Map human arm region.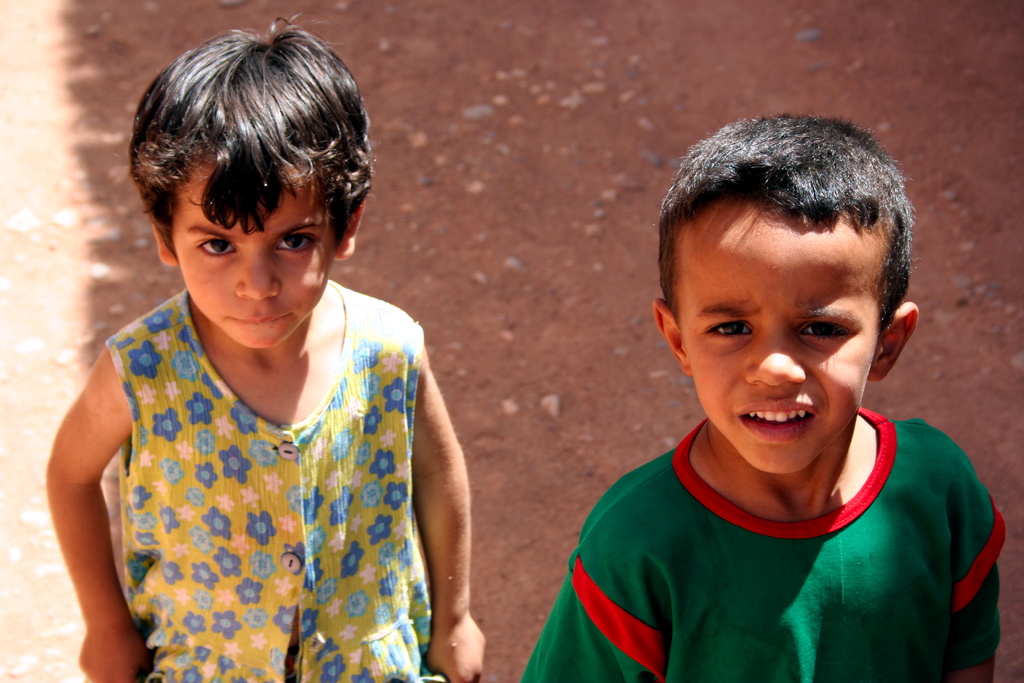
Mapped to x1=43 y1=349 x2=136 y2=642.
